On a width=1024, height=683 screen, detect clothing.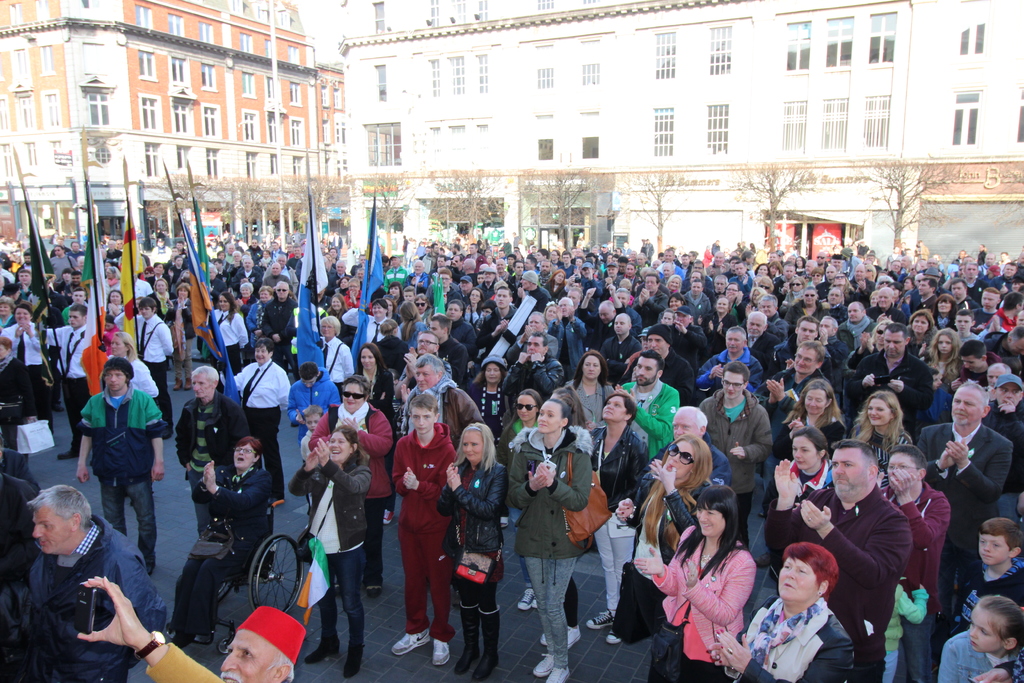
[left=604, top=333, right=637, bottom=383].
